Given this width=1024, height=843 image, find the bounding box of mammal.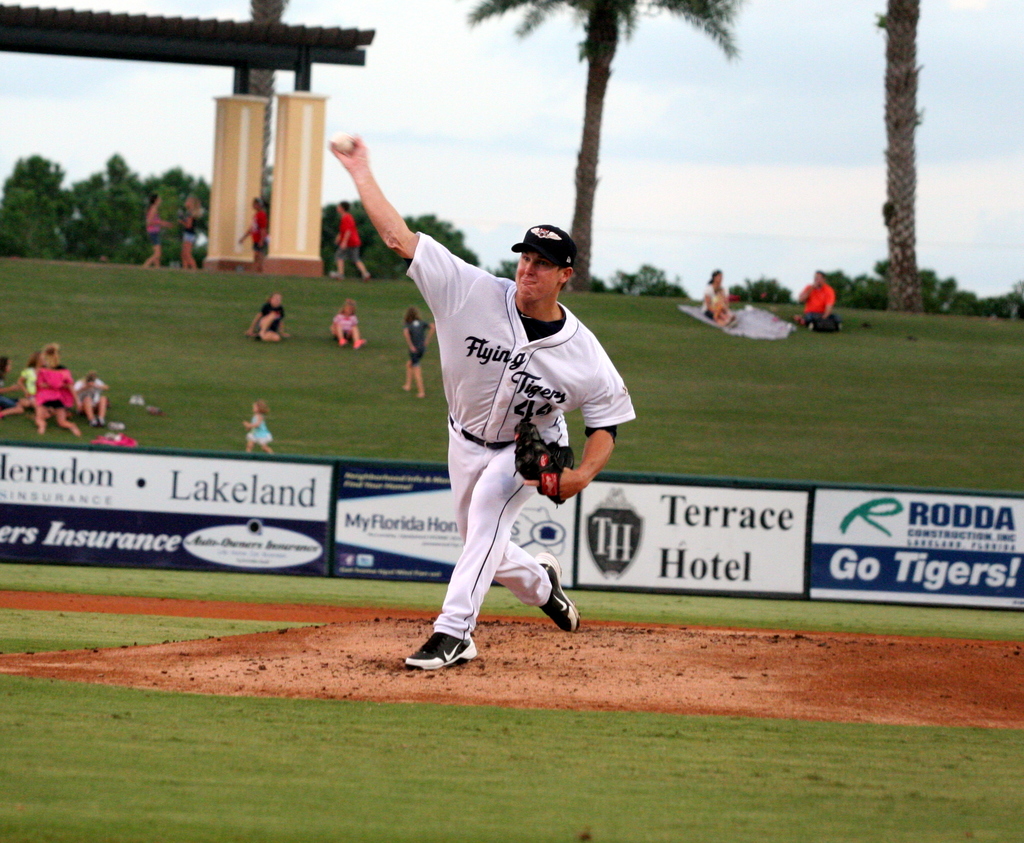
crop(244, 288, 289, 340).
